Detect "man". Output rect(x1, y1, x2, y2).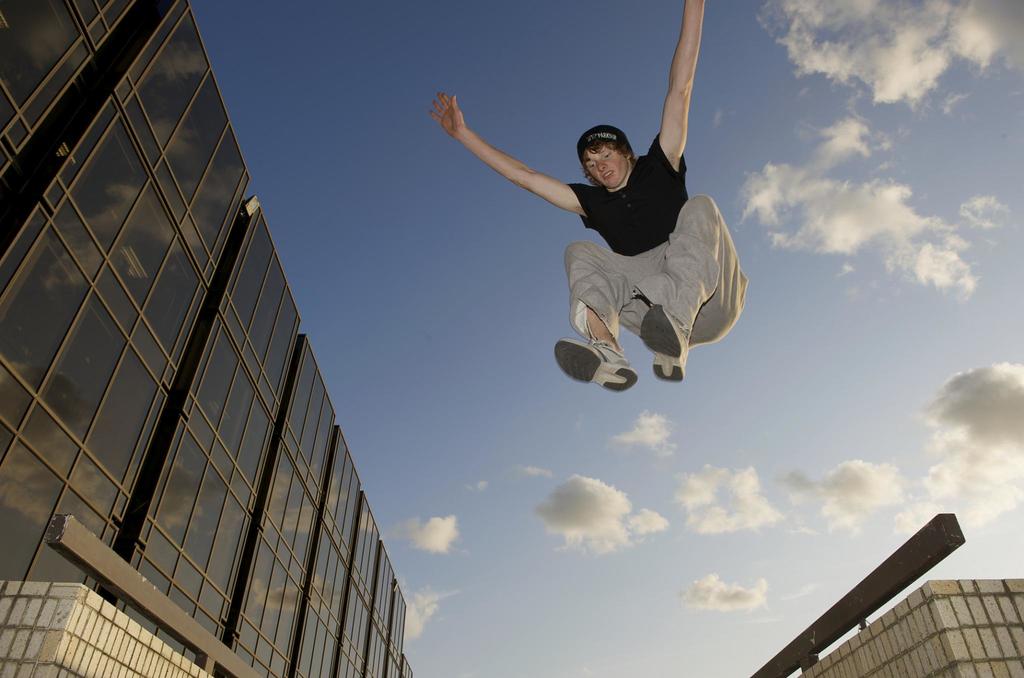
rect(432, 0, 748, 403).
